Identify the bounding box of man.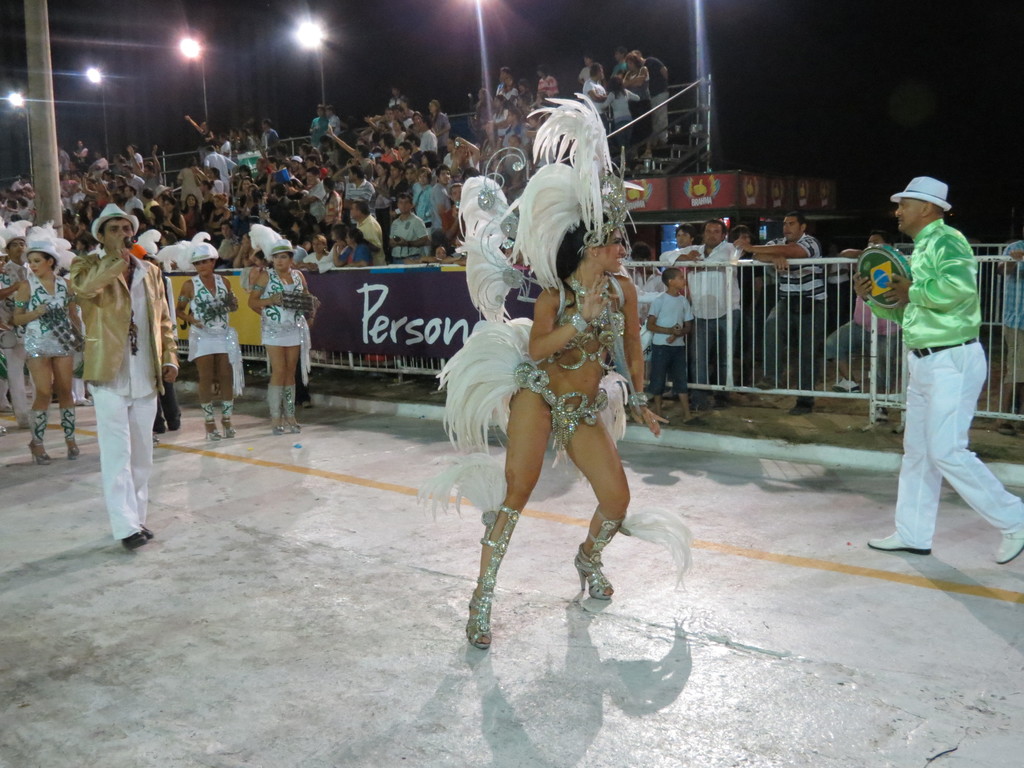
pyautogui.locateOnScreen(386, 84, 408, 111).
